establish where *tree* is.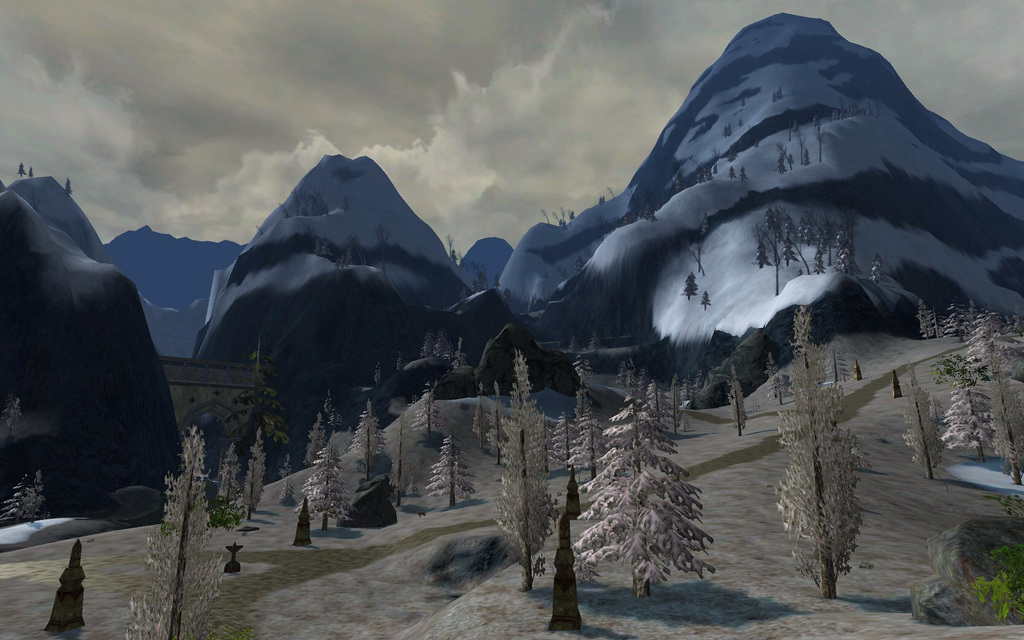
Established at rect(417, 396, 439, 436).
